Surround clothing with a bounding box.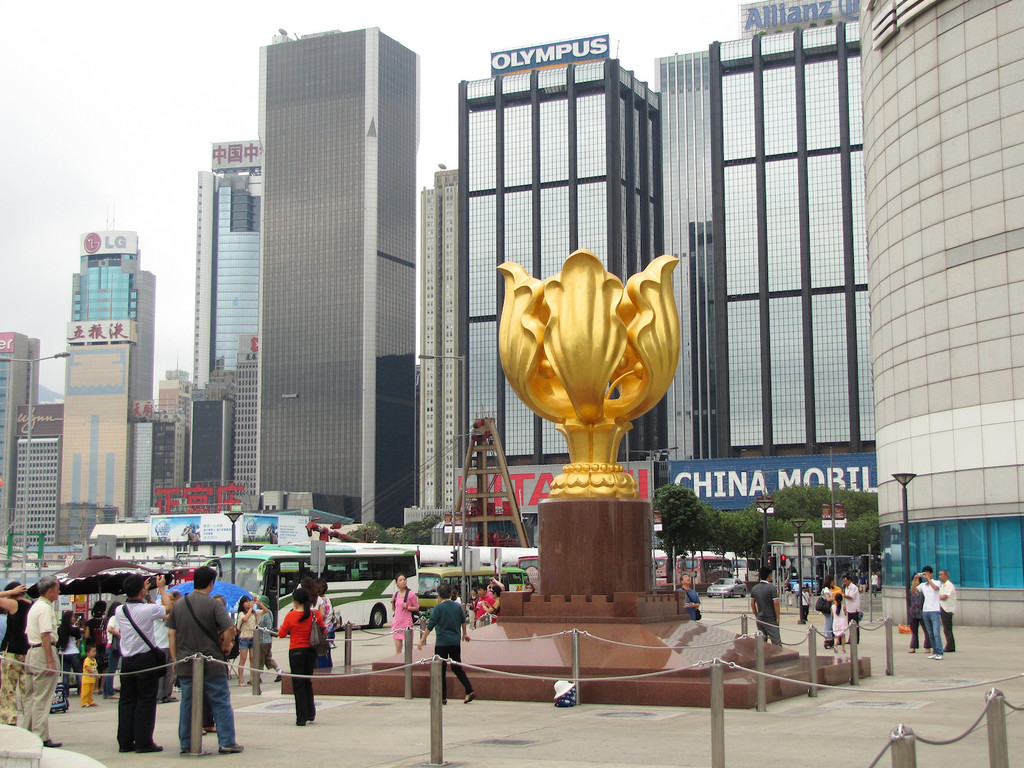
select_region(390, 586, 419, 639).
